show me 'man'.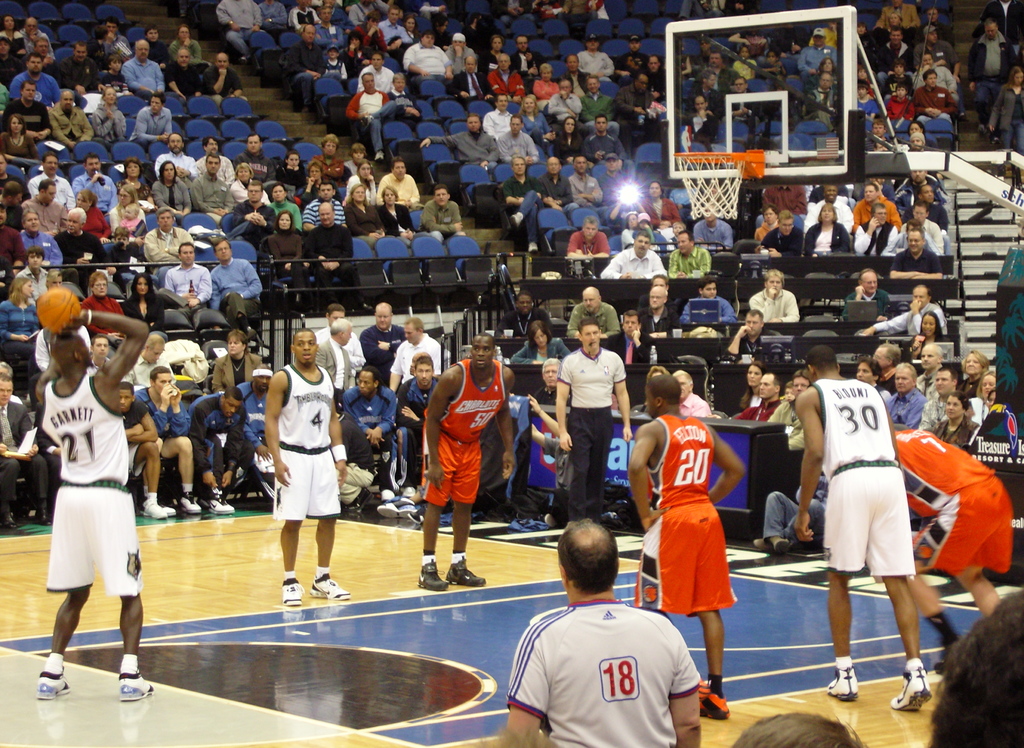
'man' is here: rect(583, 73, 607, 119).
